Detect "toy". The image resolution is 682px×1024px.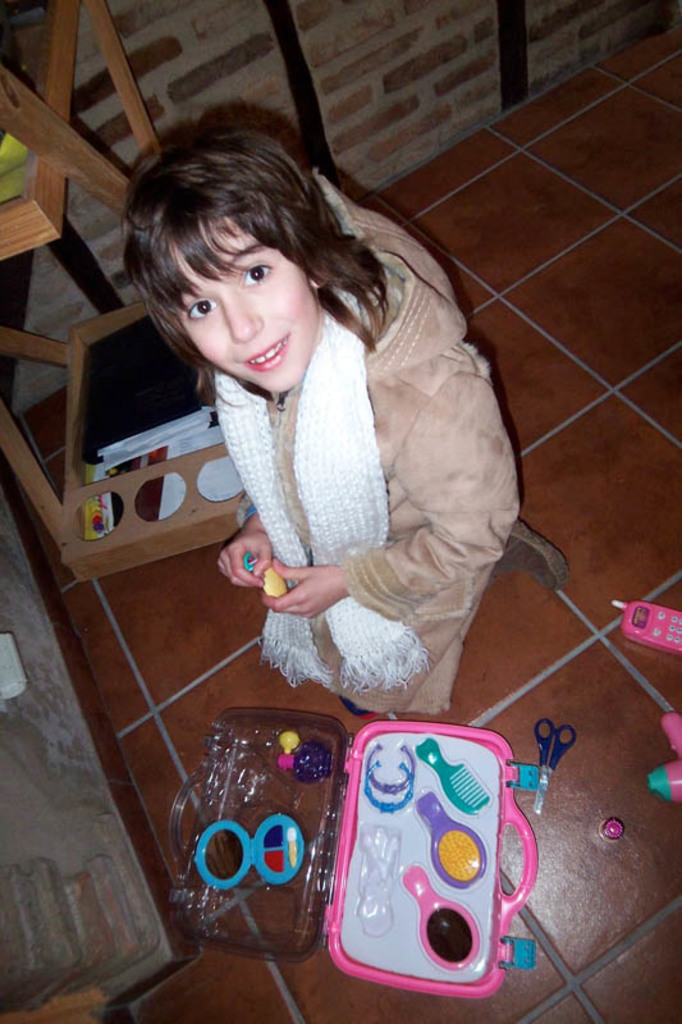
pyautogui.locateOnScreen(609, 599, 681, 650).
